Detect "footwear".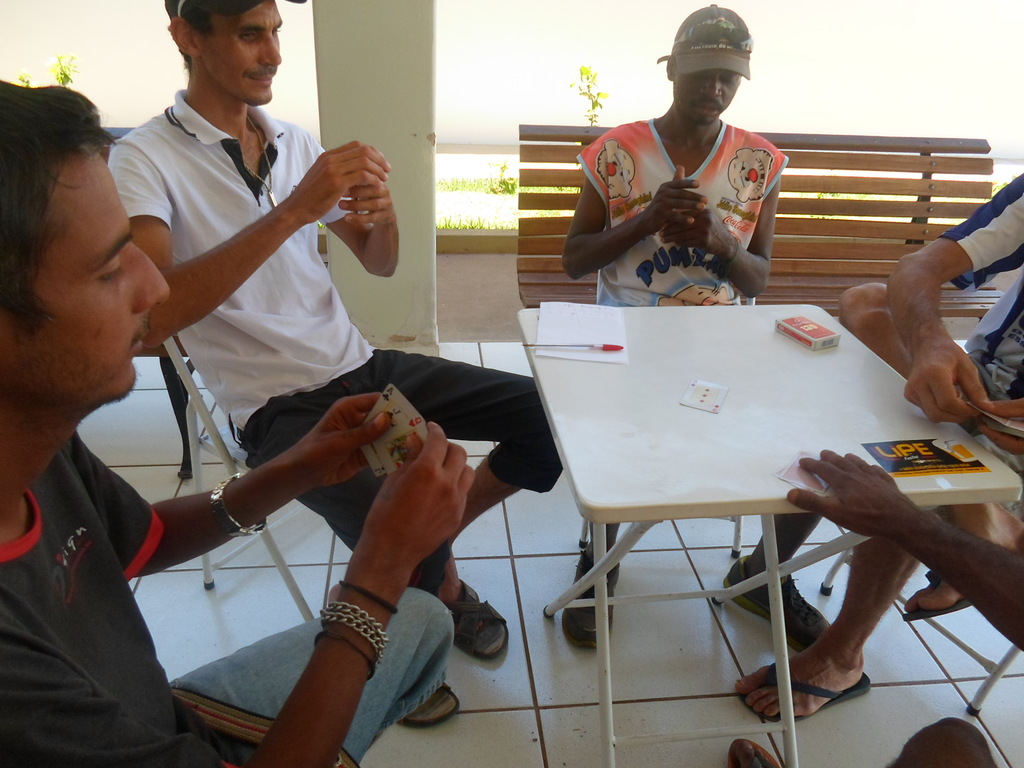
Detected at 721 735 786 767.
